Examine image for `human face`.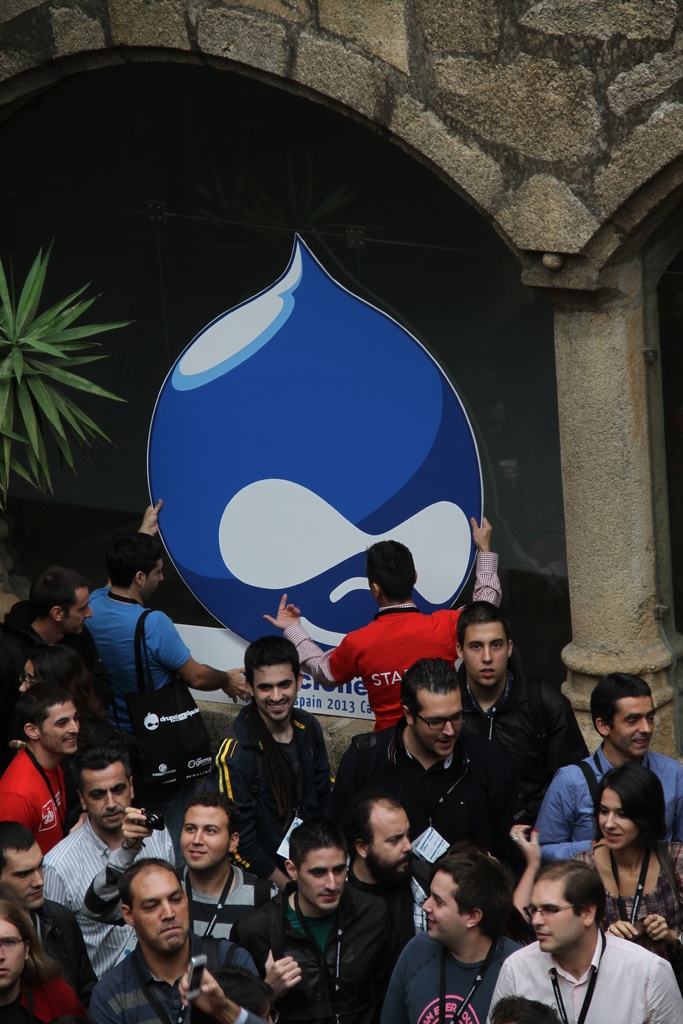
Examination result: x1=252 y1=662 x2=298 y2=722.
